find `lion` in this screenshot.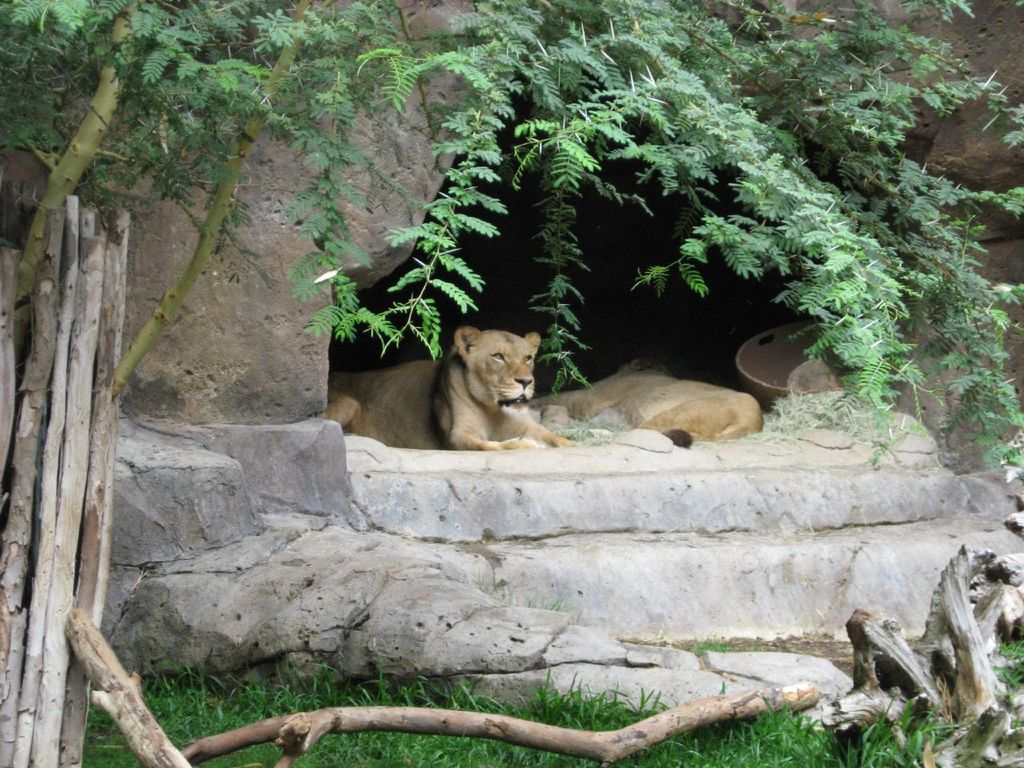
The bounding box for `lion` is (left=314, top=322, right=585, bottom=454).
